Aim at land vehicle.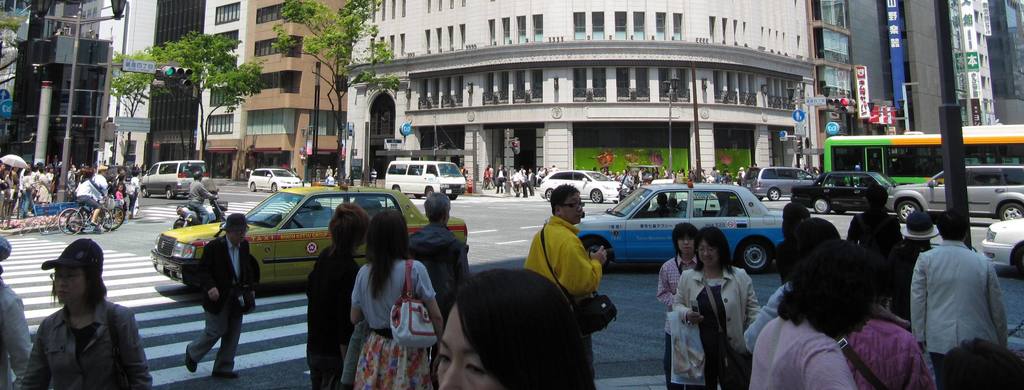
Aimed at 745, 165, 815, 199.
